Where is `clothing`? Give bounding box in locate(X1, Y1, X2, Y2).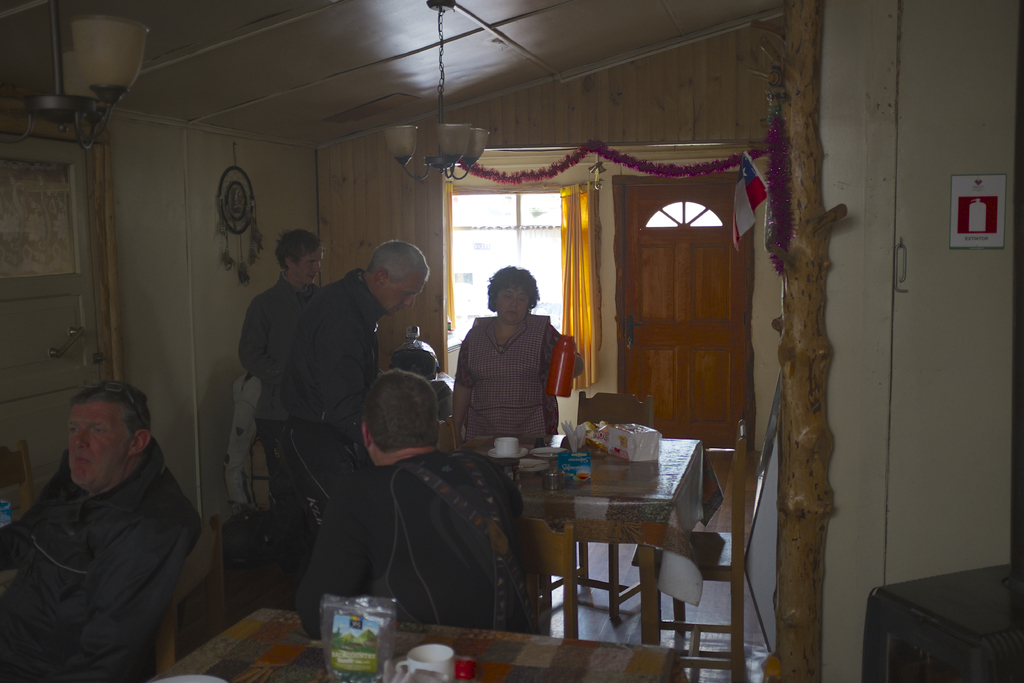
locate(450, 308, 566, 440).
